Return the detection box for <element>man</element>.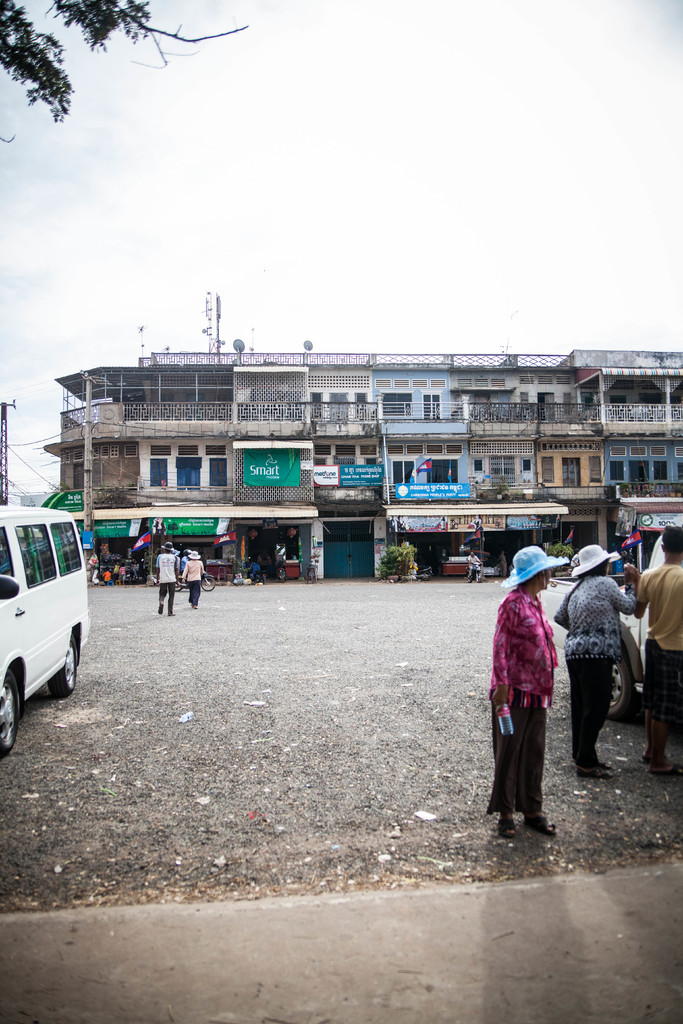
{"left": 157, "top": 543, "right": 177, "bottom": 616}.
